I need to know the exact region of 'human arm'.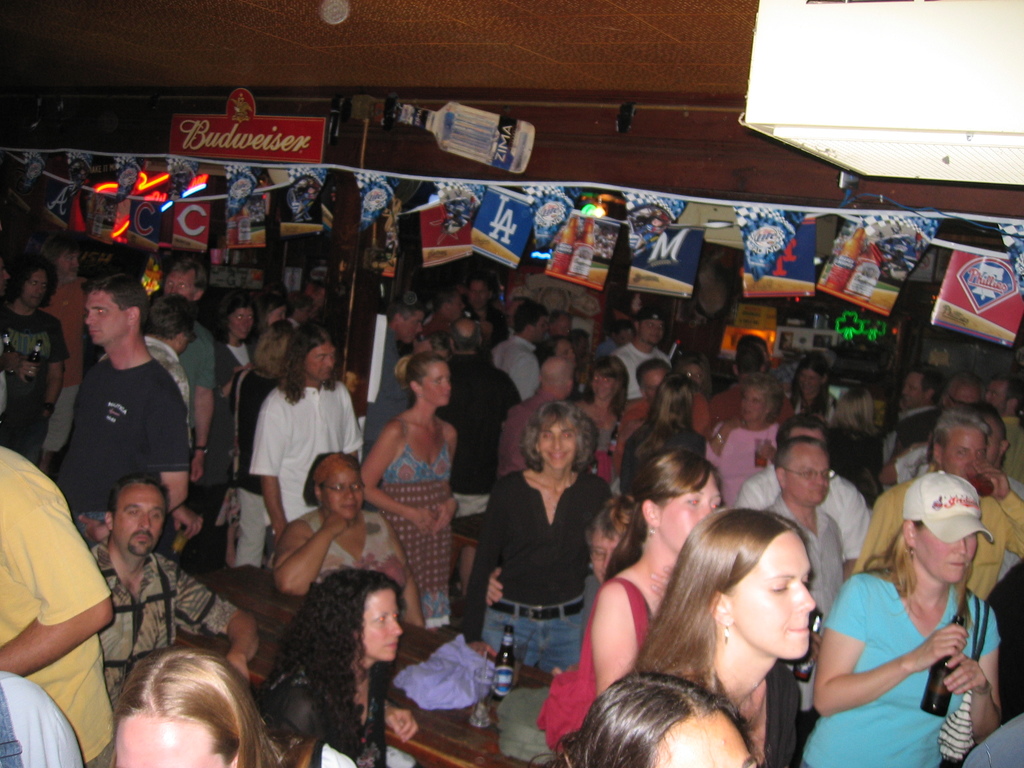
Region: bbox=(810, 574, 963, 717).
